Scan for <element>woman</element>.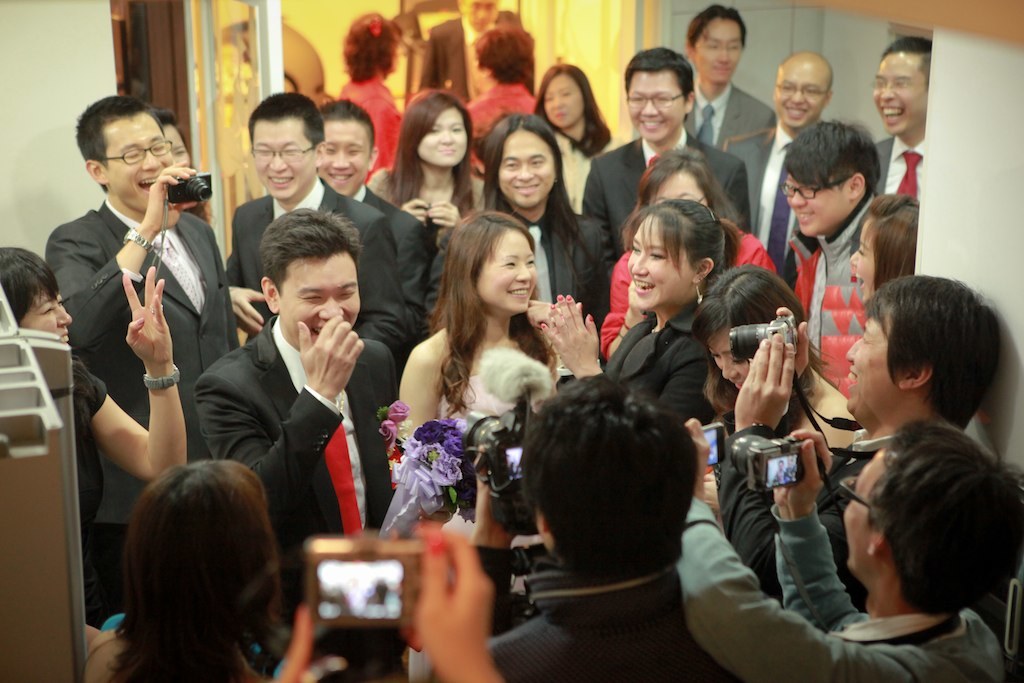
Scan result: (843, 192, 924, 302).
